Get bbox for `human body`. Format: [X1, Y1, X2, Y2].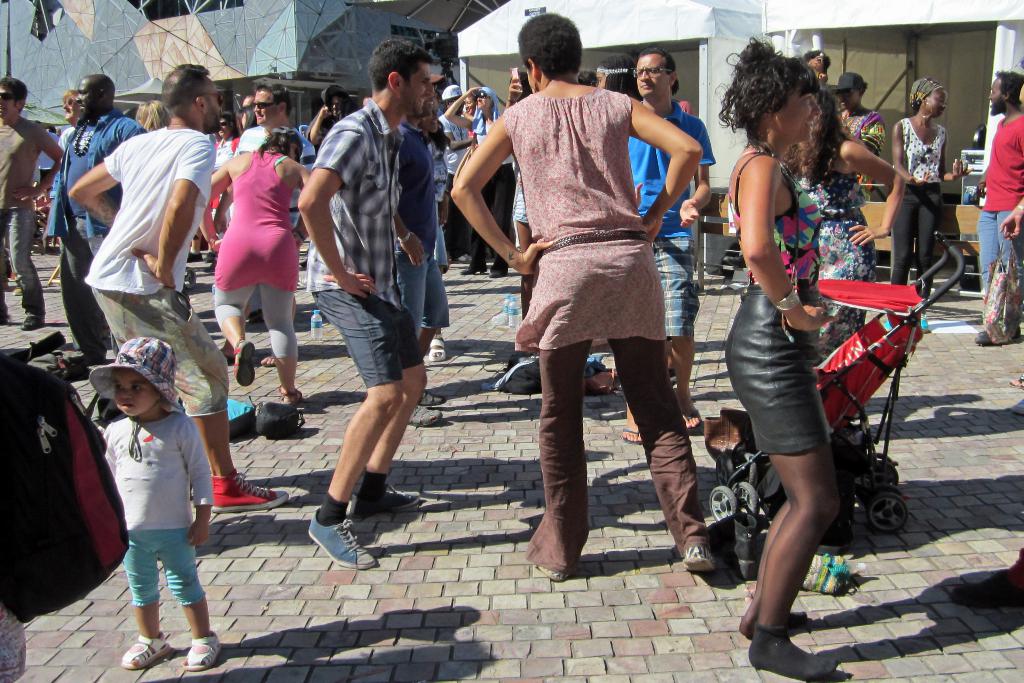
[792, 76, 913, 295].
